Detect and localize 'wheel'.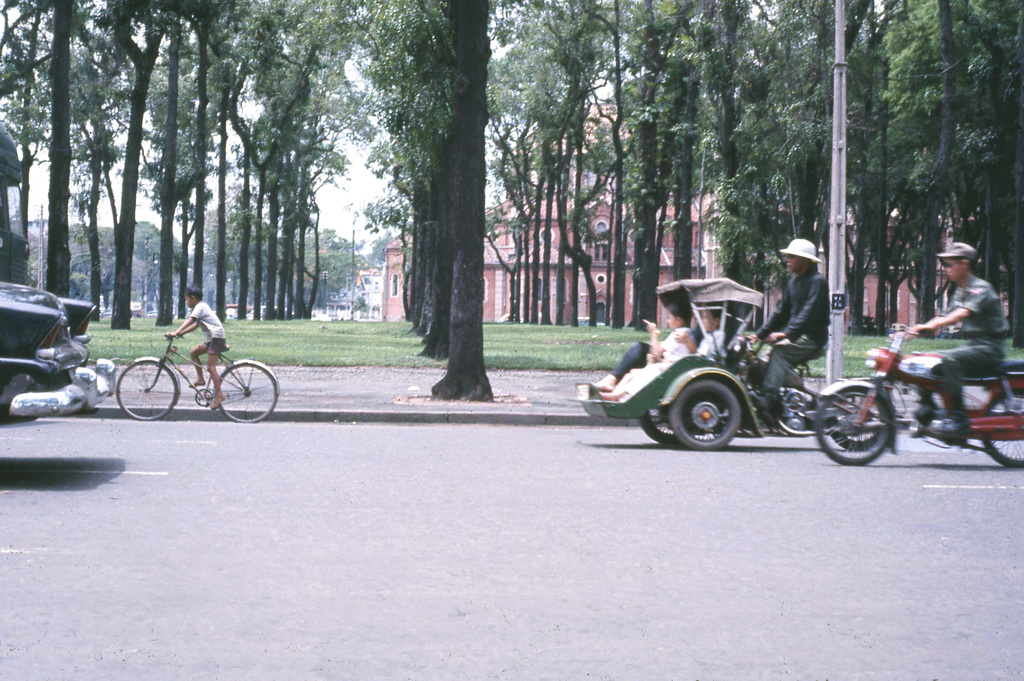
Localized at region(983, 388, 1023, 469).
